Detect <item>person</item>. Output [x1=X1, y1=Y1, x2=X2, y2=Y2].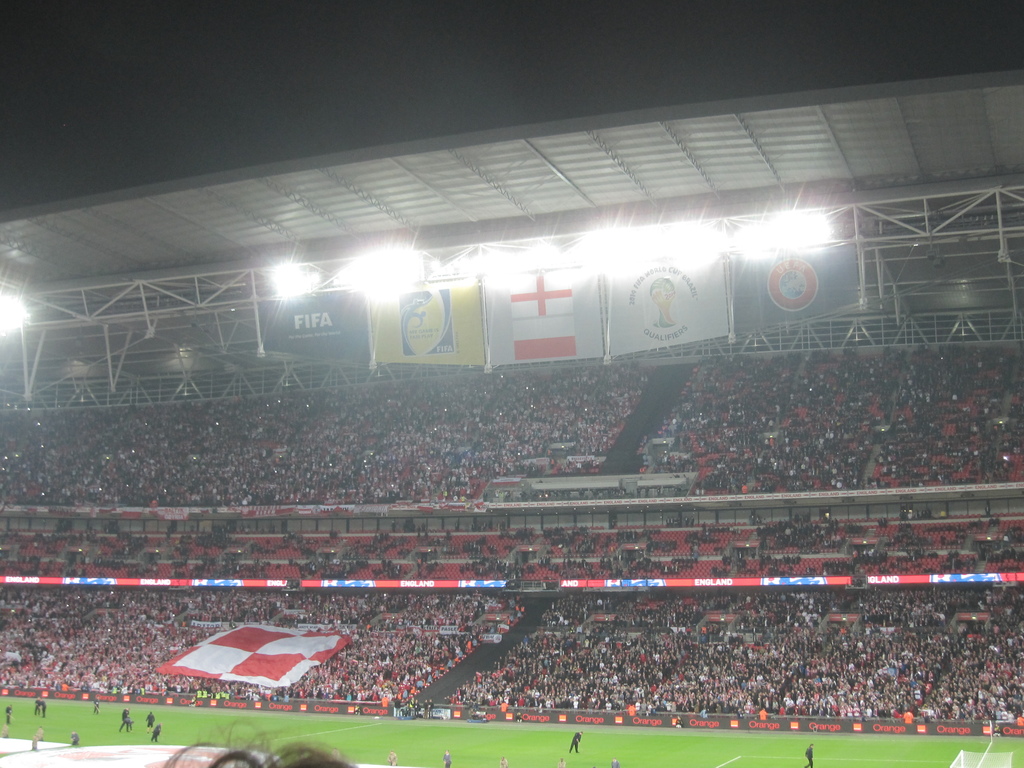
[x1=387, y1=746, x2=394, y2=767].
